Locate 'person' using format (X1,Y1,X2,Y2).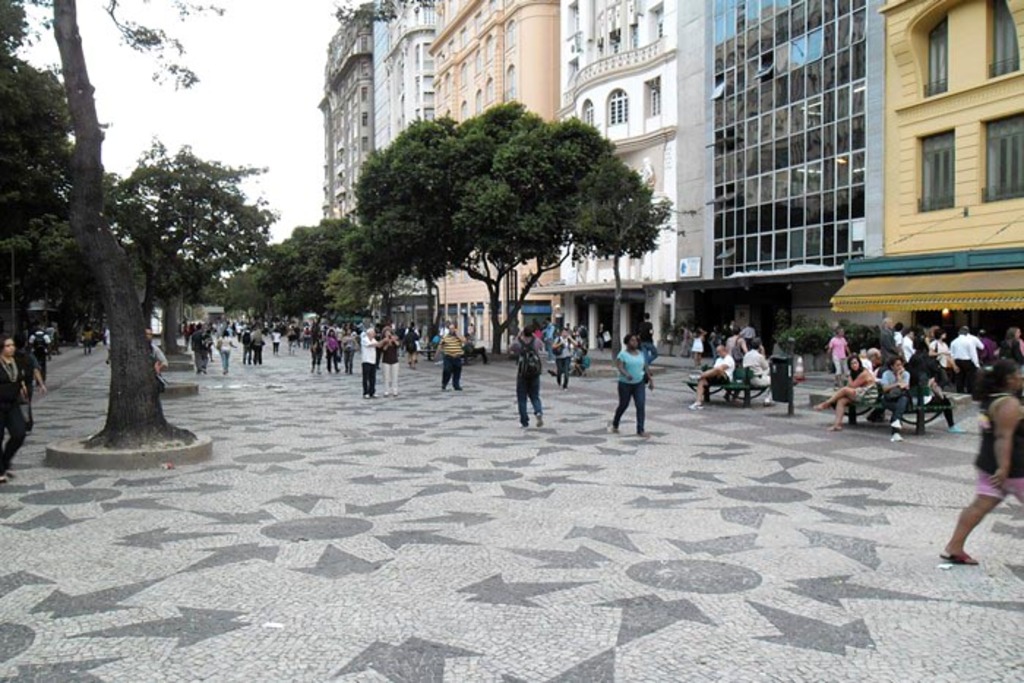
(80,320,94,355).
